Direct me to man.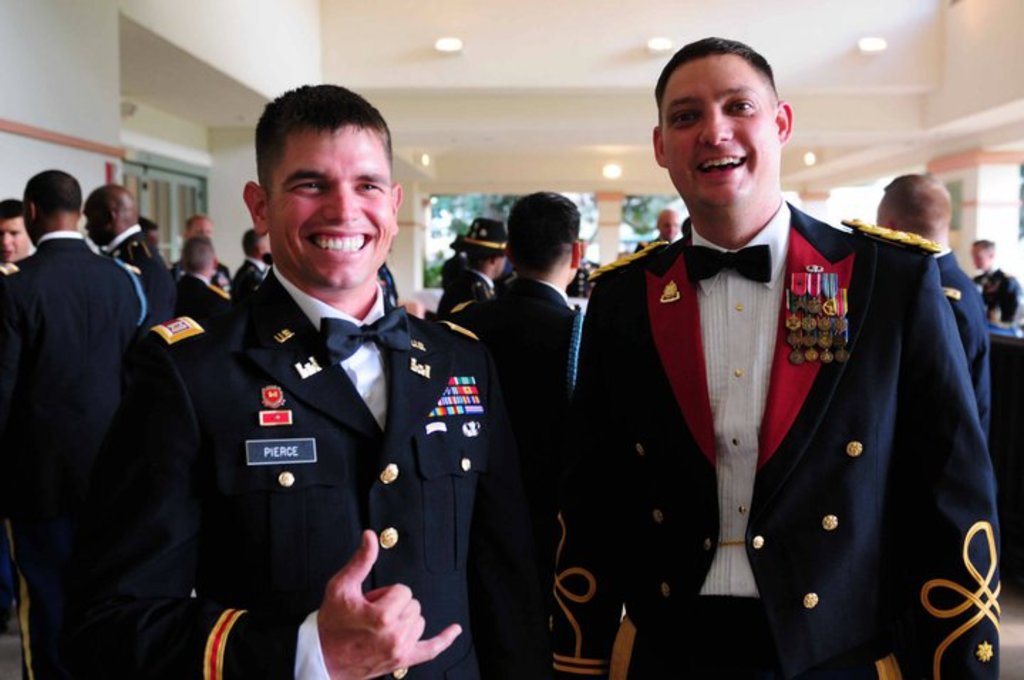
Direction: bbox=[84, 181, 178, 340].
